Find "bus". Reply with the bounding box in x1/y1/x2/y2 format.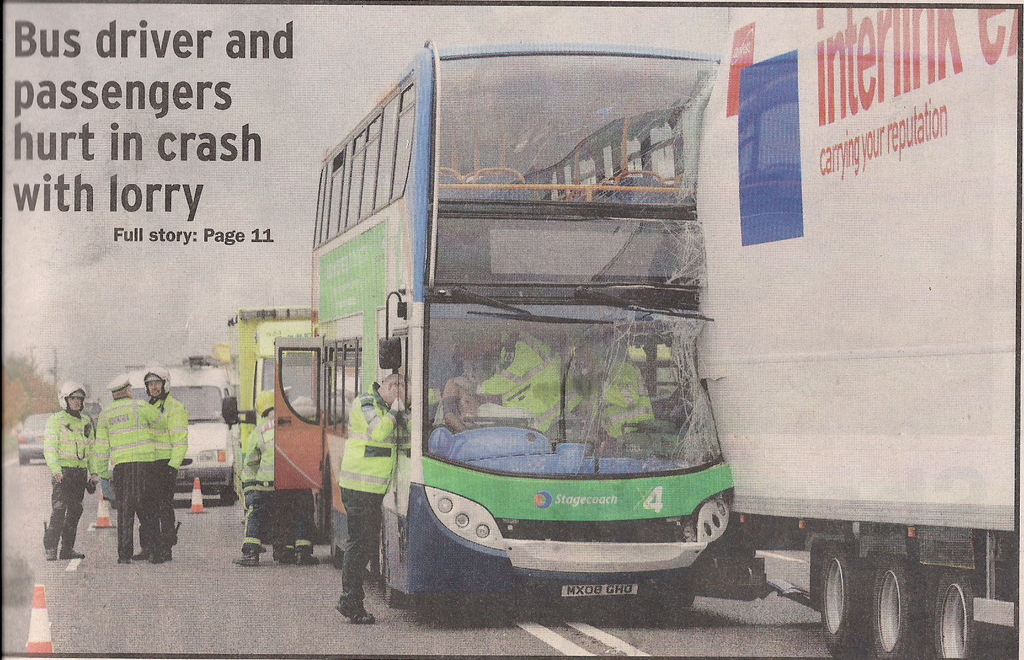
691/4/1023/659.
